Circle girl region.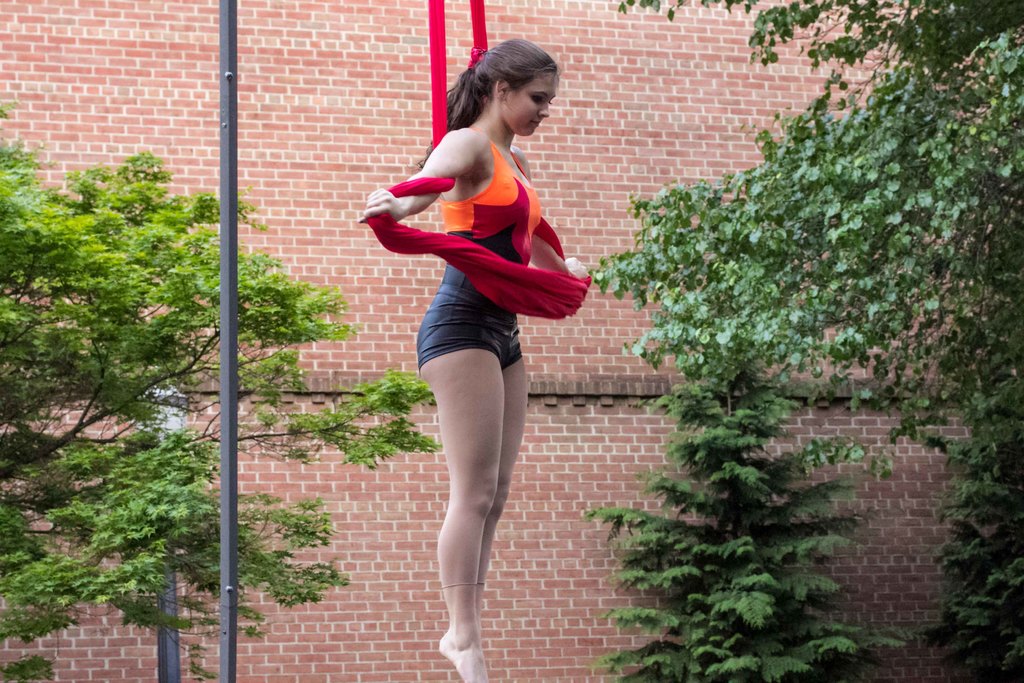
Region: [left=356, top=38, right=593, bottom=682].
